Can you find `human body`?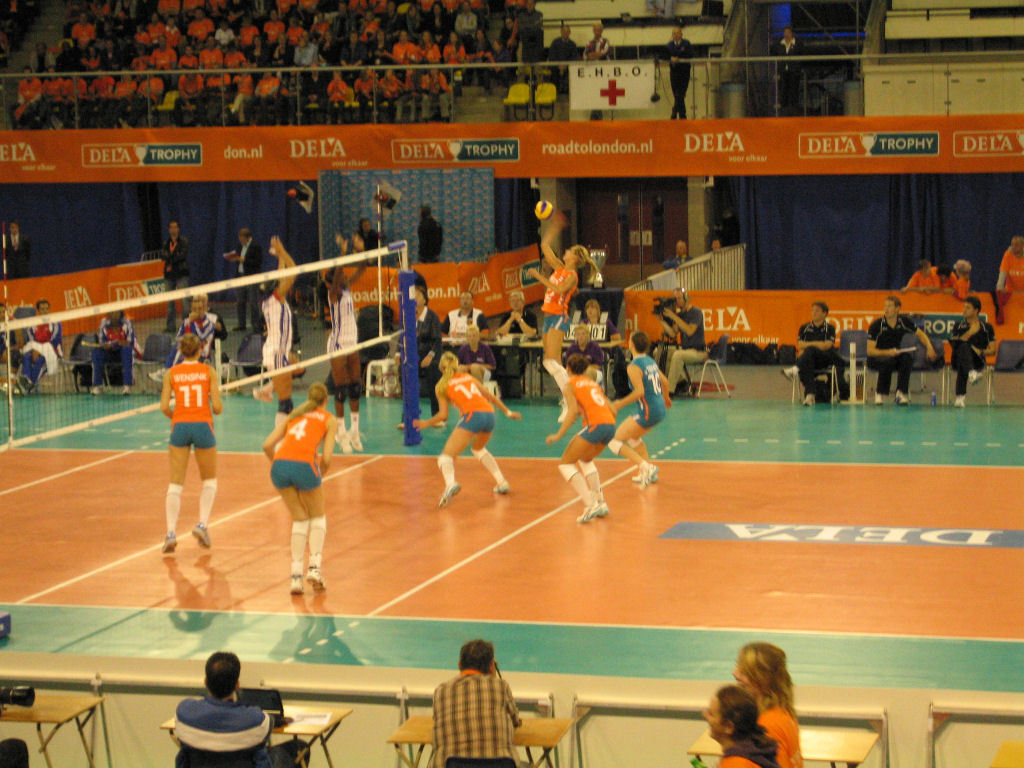
Yes, bounding box: left=443, top=287, right=482, bottom=341.
